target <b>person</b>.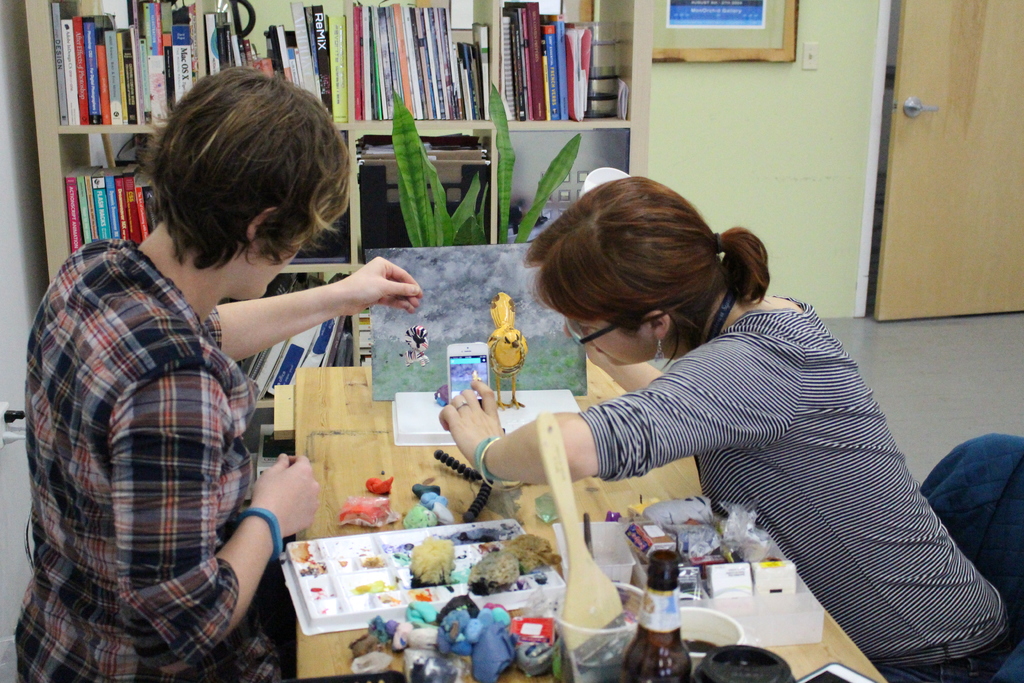
Target region: box(438, 177, 1012, 682).
